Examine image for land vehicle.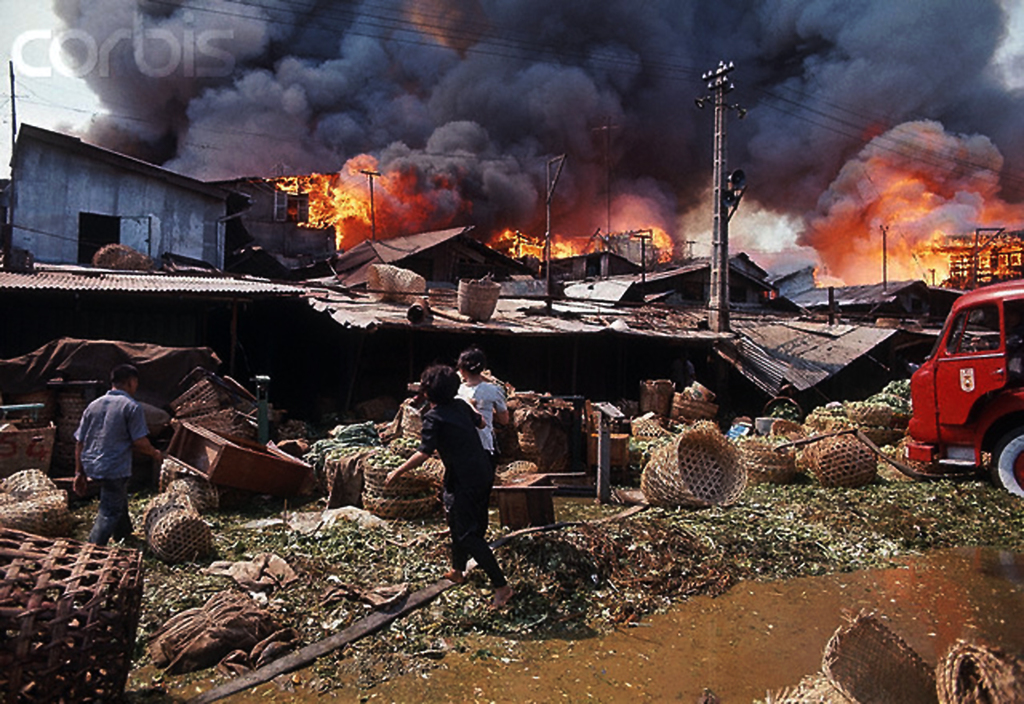
Examination result: <bbox>906, 281, 1023, 498</bbox>.
